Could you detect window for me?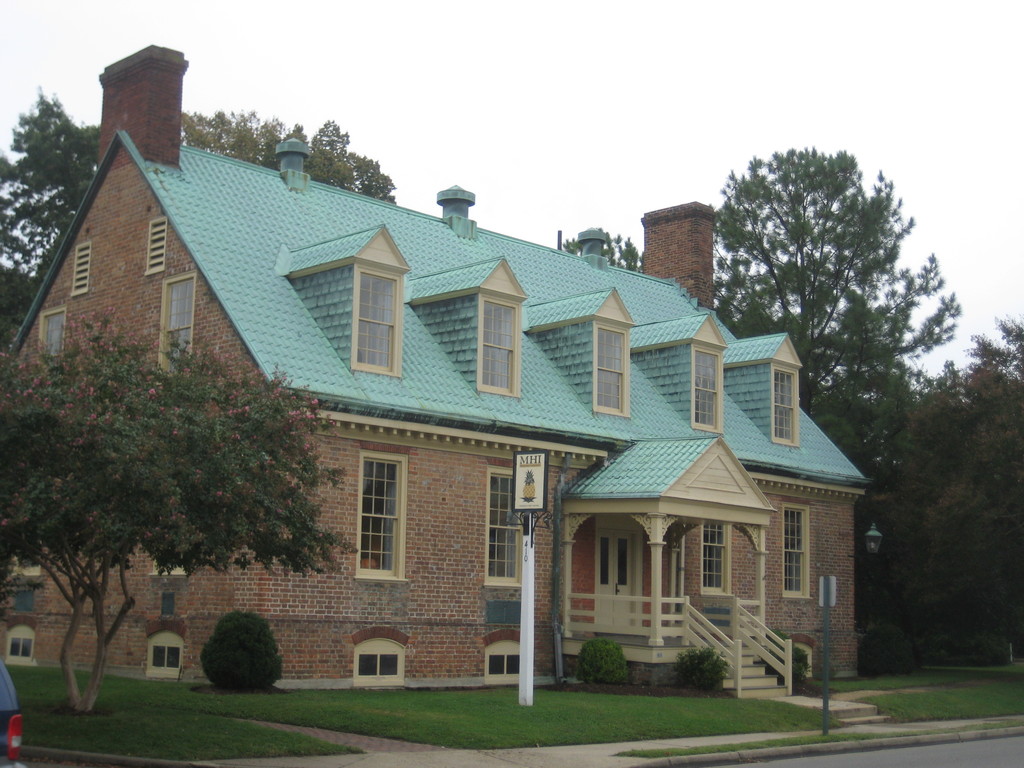
Detection result: 705 520 735 590.
